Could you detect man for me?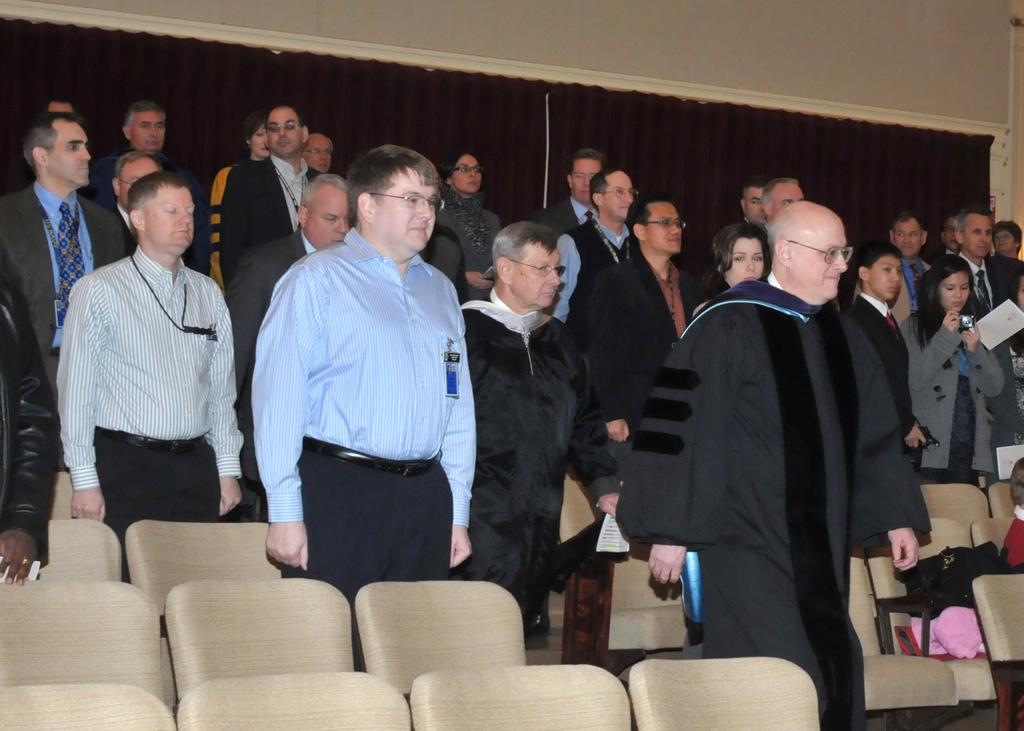
Detection result: x1=88, y1=104, x2=168, y2=205.
